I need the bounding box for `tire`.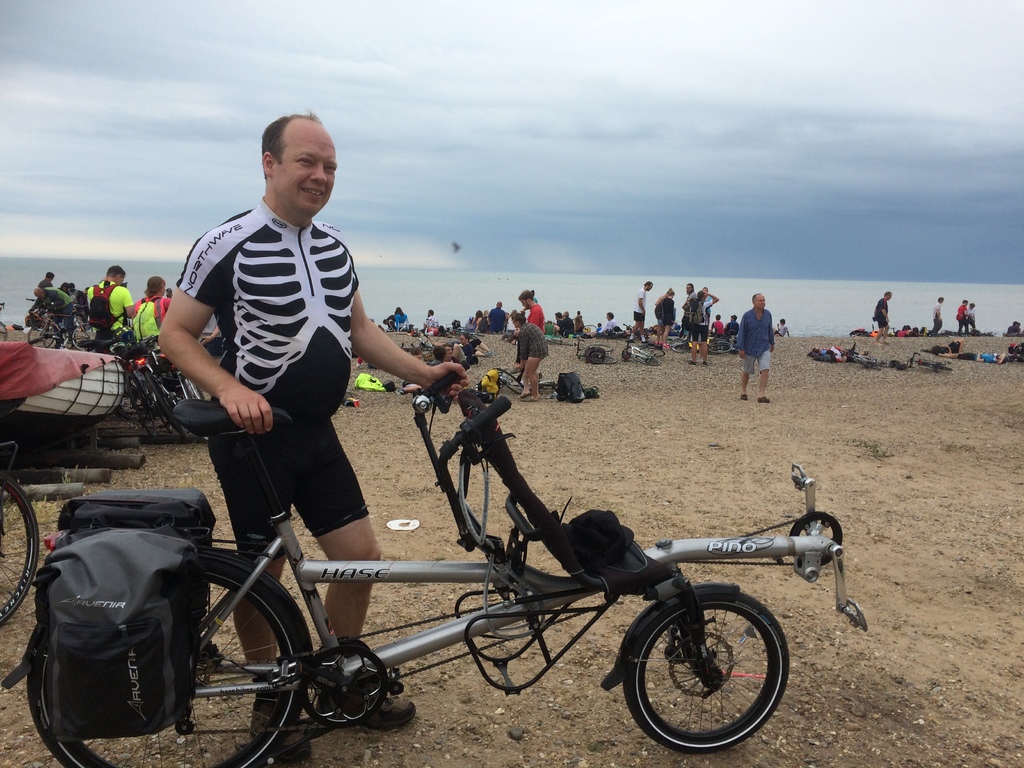
Here it is: bbox=(124, 371, 157, 437).
